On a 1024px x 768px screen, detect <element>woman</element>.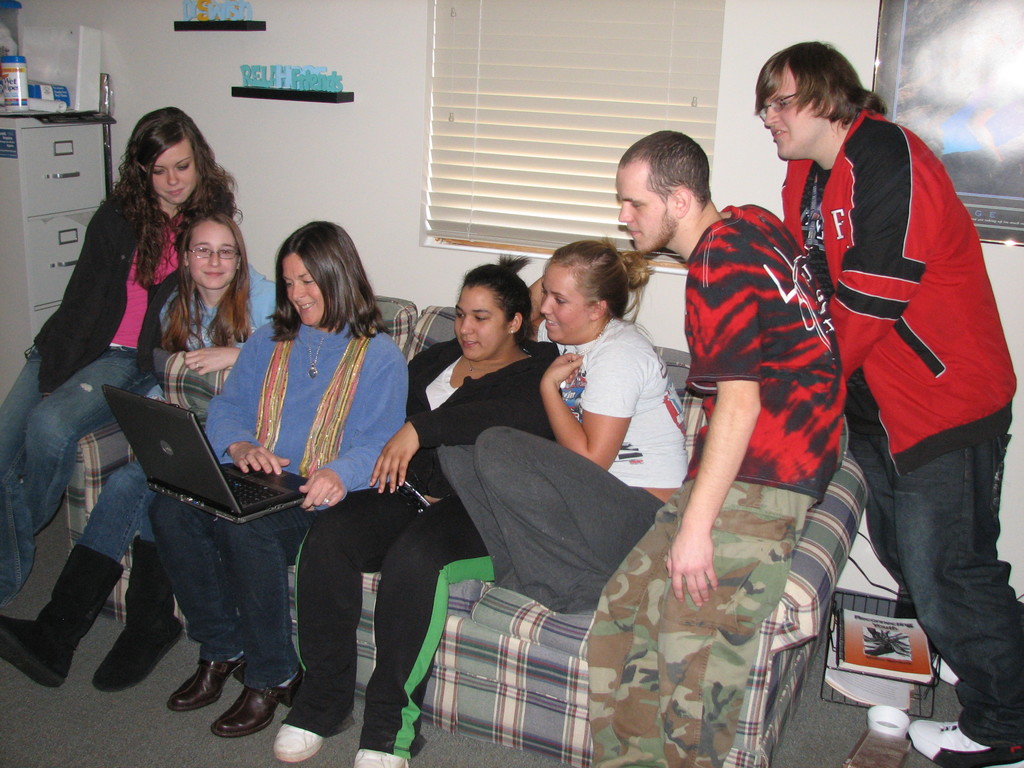
<region>0, 214, 280, 692</region>.
